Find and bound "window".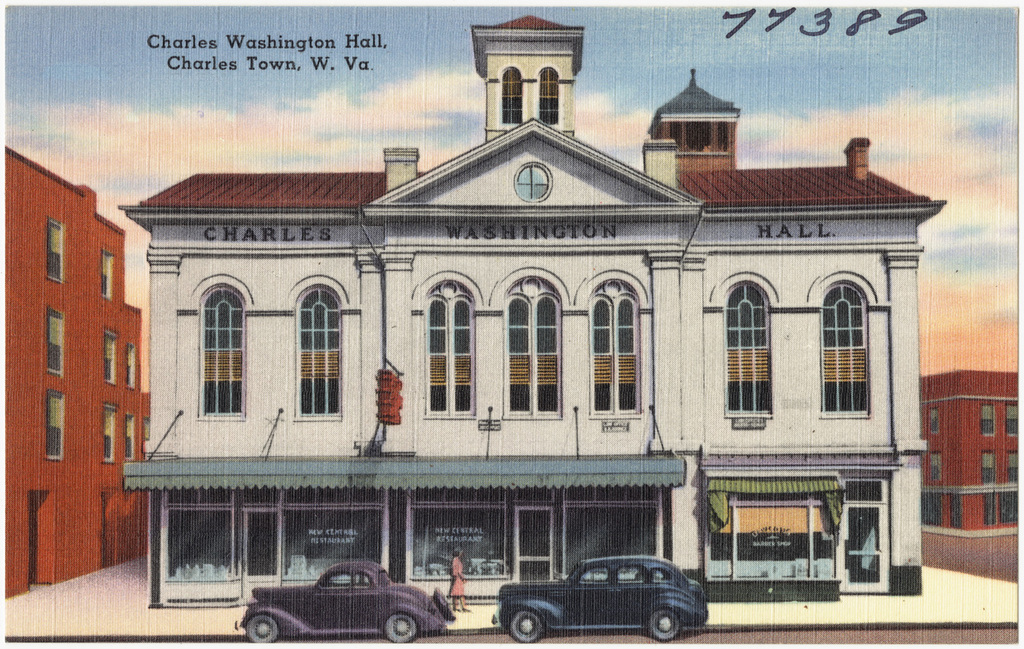
Bound: [103,402,119,463].
